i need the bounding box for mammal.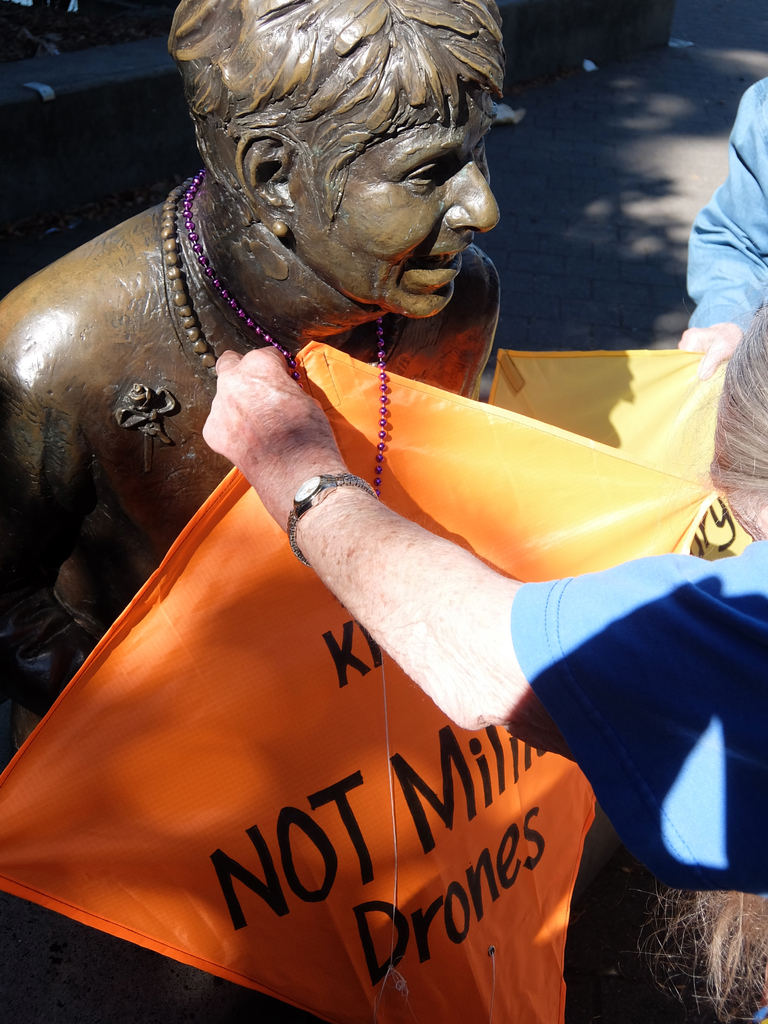
Here it is: {"left": 639, "top": 888, "right": 767, "bottom": 1023}.
